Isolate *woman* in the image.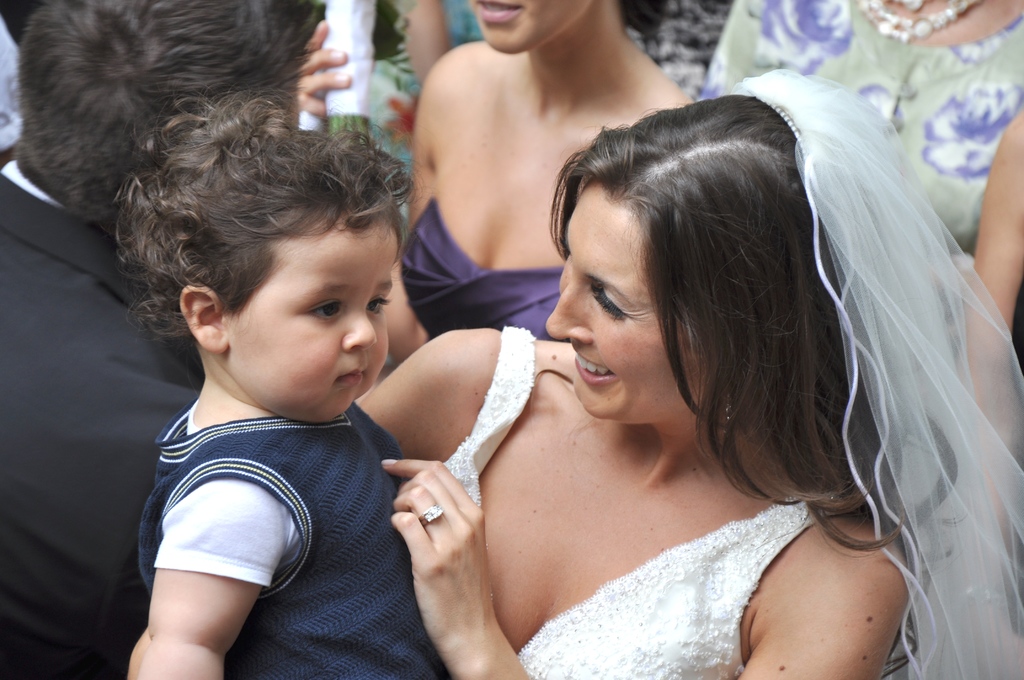
Isolated region: bbox=(700, 0, 1023, 538).
